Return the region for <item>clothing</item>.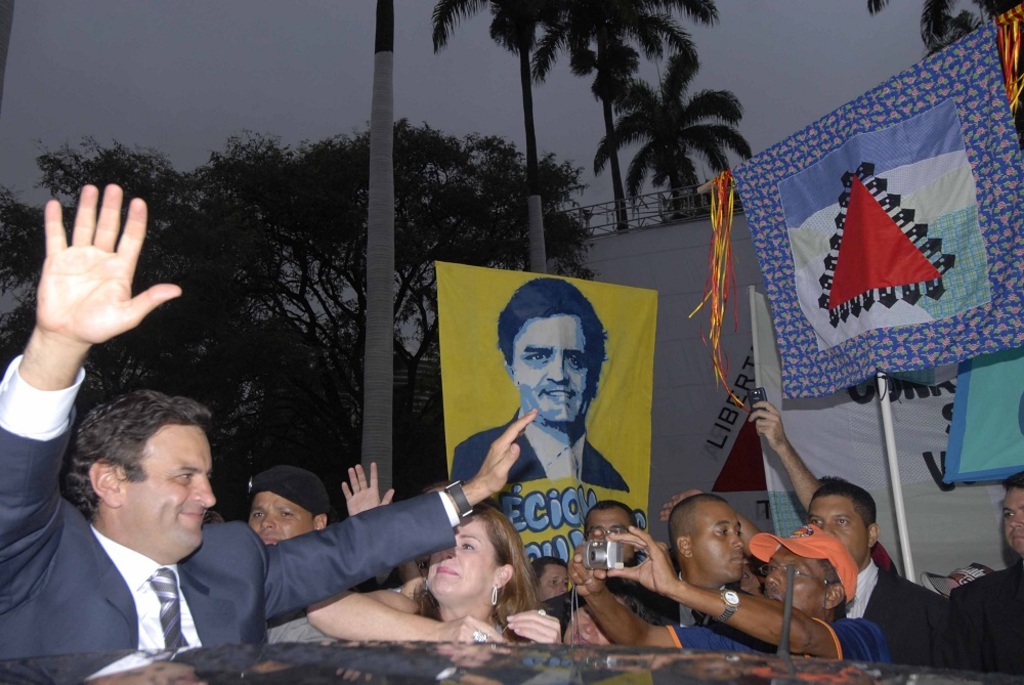
<box>535,568,678,645</box>.
